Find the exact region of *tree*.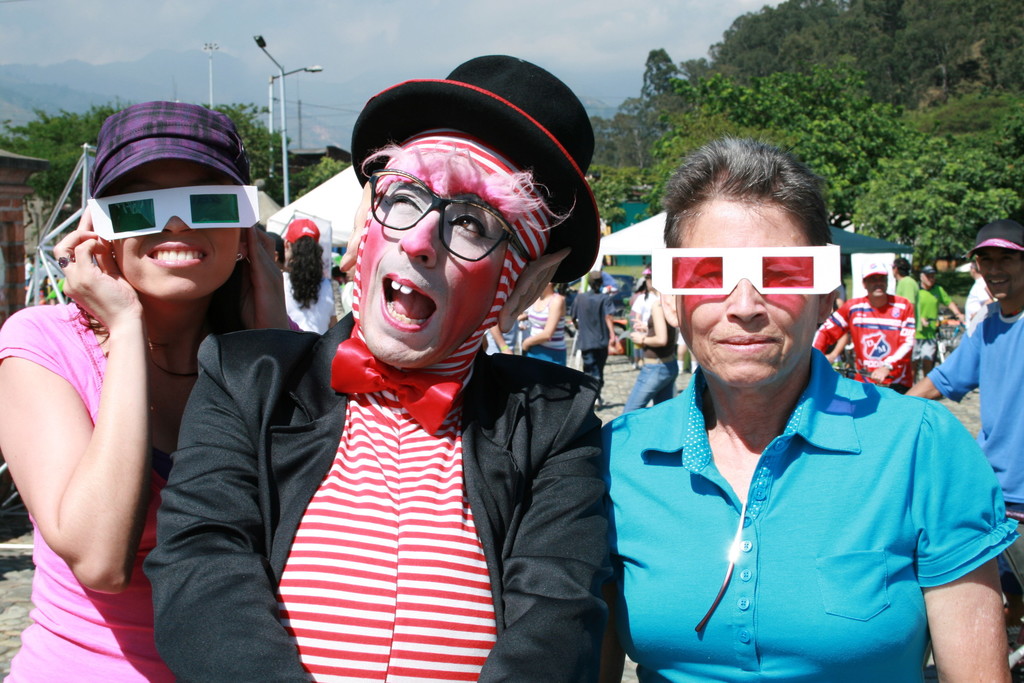
Exact region: 849,127,1021,278.
